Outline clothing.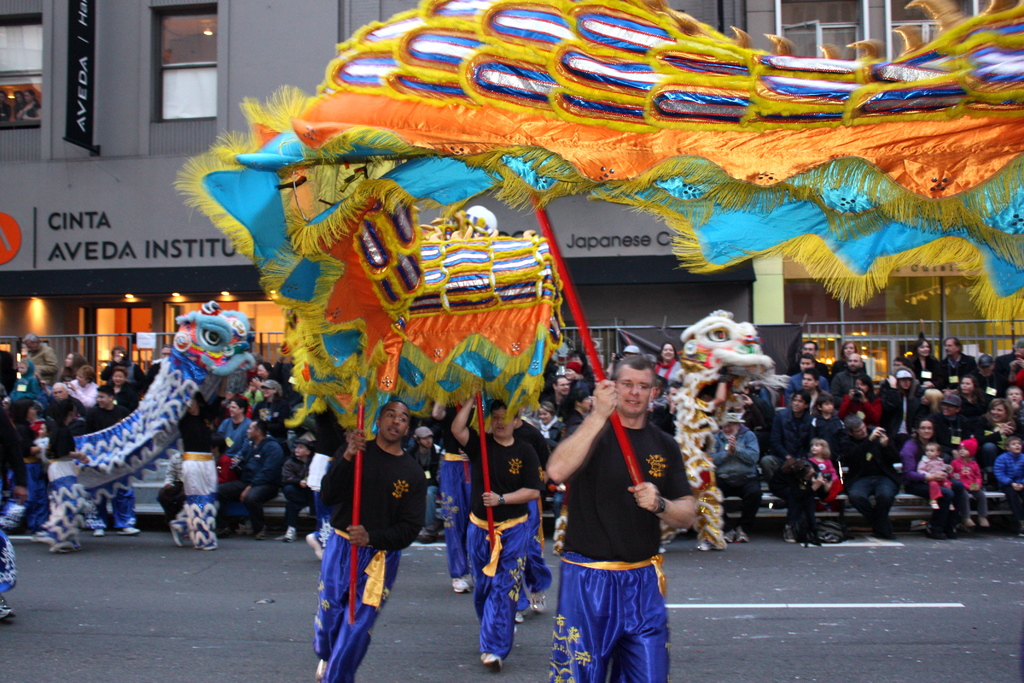
Outline: (312, 436, 425, 682).
